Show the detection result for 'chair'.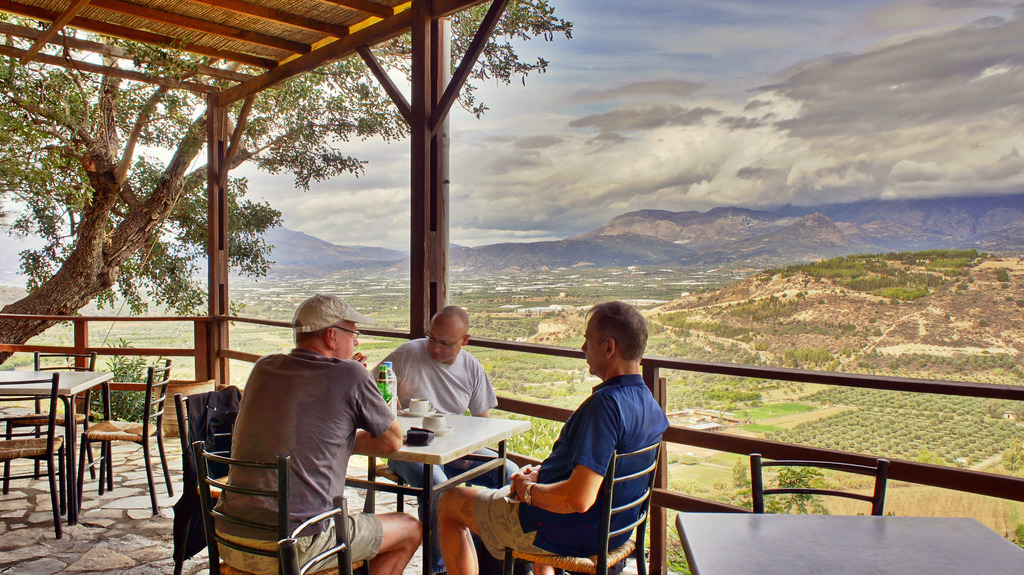
[0, 370, 70, 539].
